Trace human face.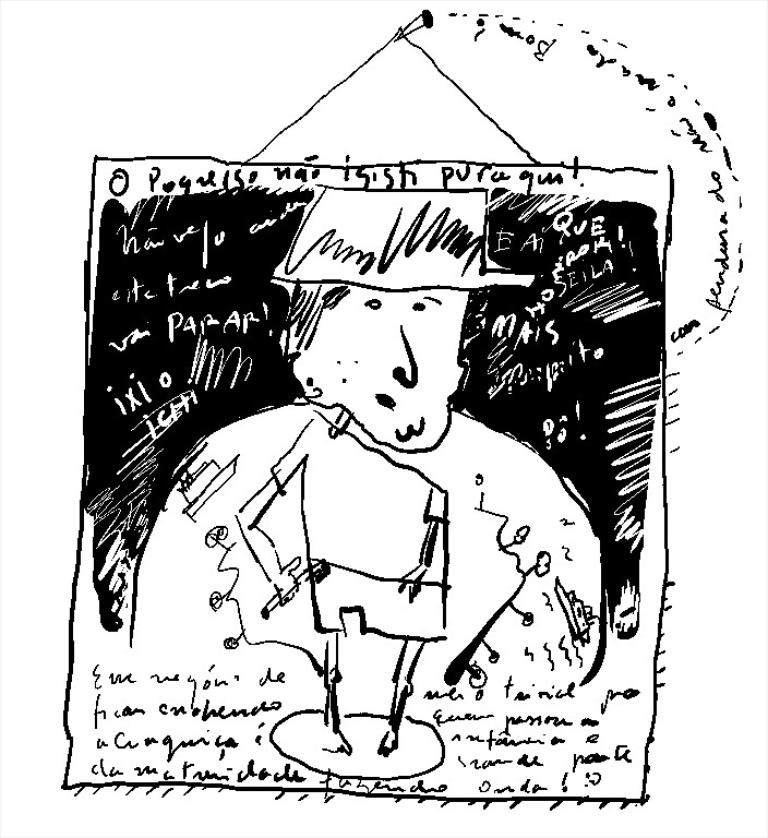
Traced to select_region(307, 283, 470, 457).
